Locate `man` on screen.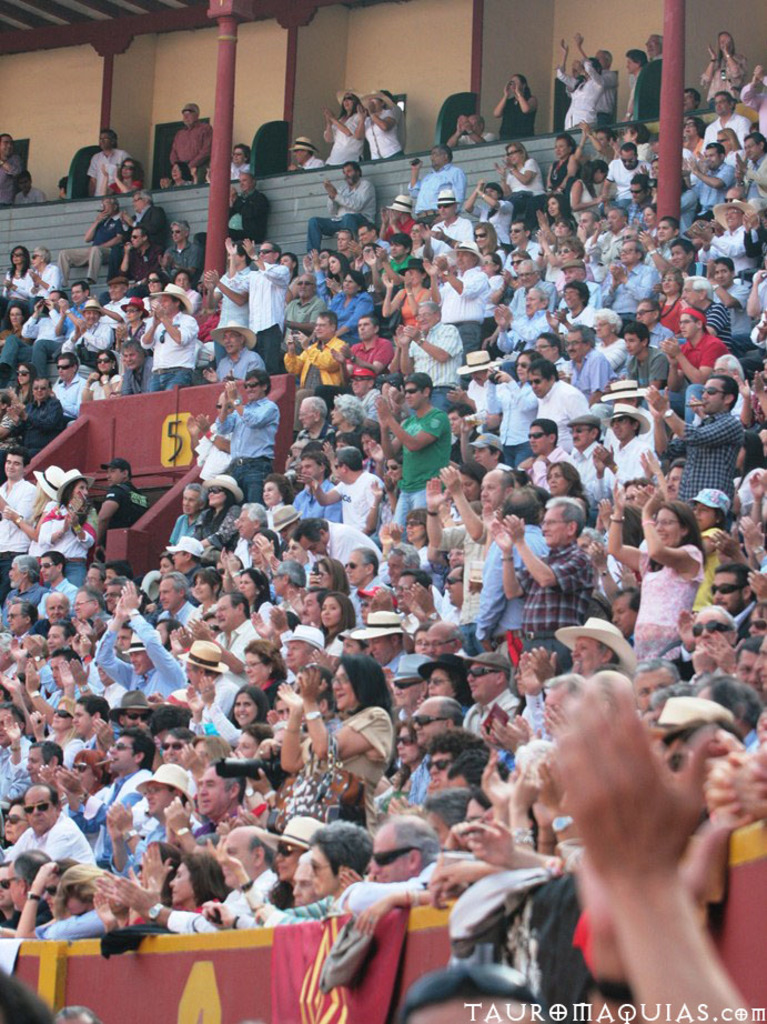
On screen at left=101, top=820, right=274, bottom=932.
